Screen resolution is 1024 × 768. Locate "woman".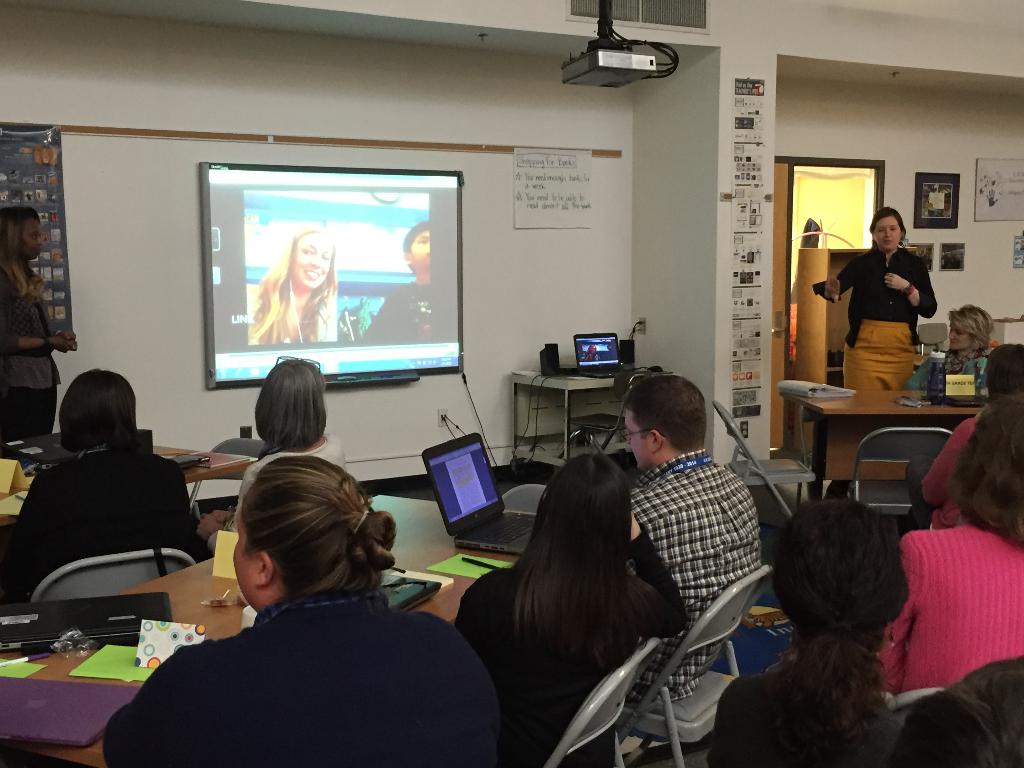
6 369 212 615.
